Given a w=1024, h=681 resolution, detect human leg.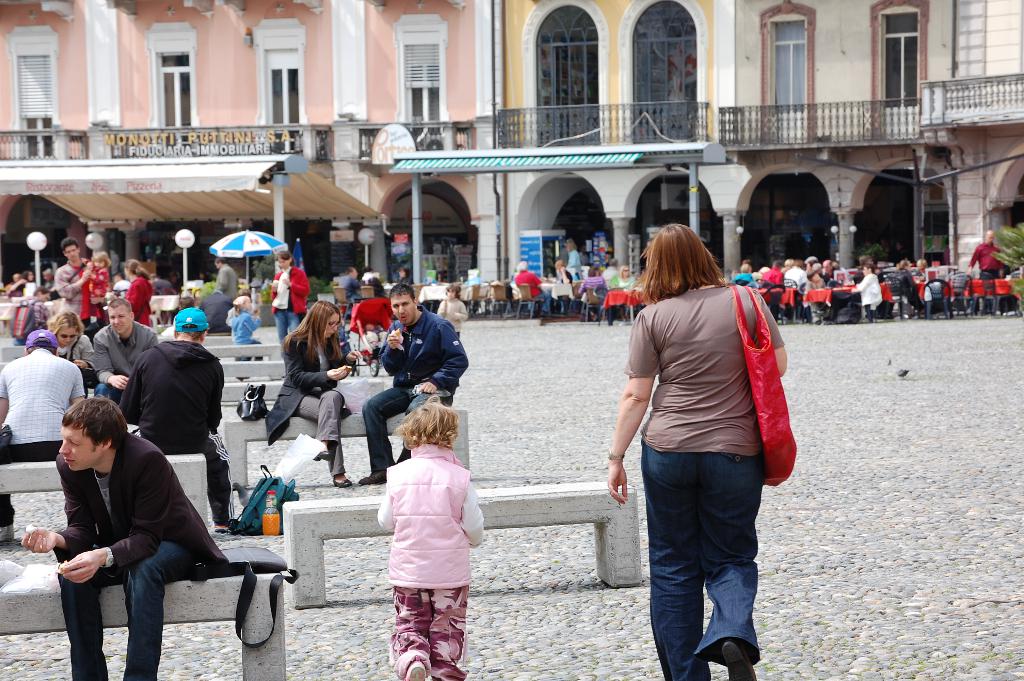
(64, 555, 101, 680).
